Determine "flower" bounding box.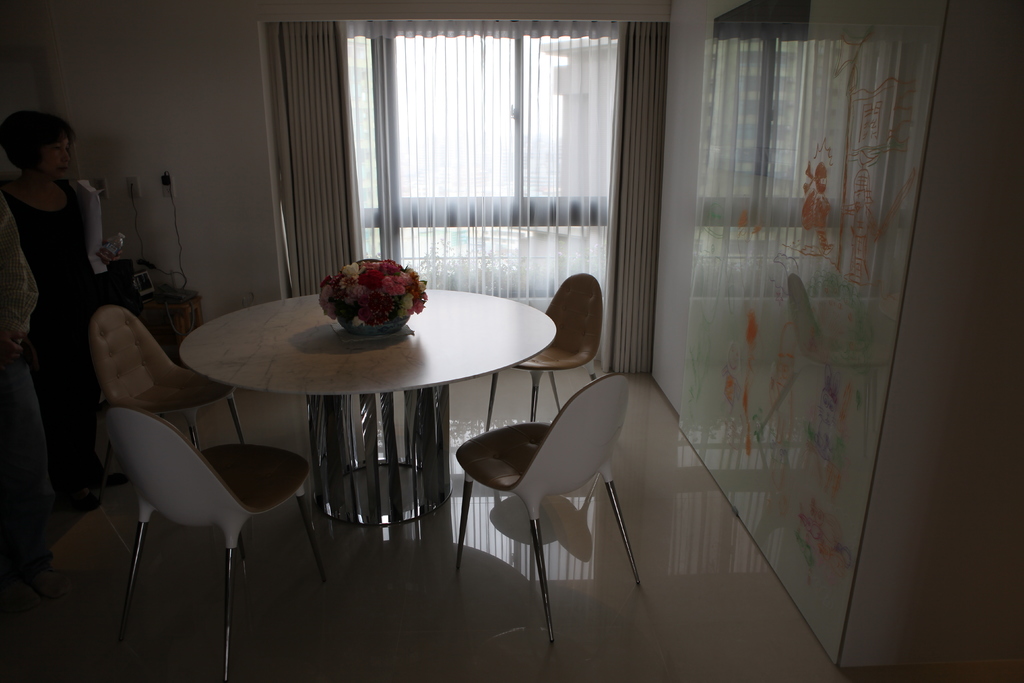
Determined: 384 264 408 288.
